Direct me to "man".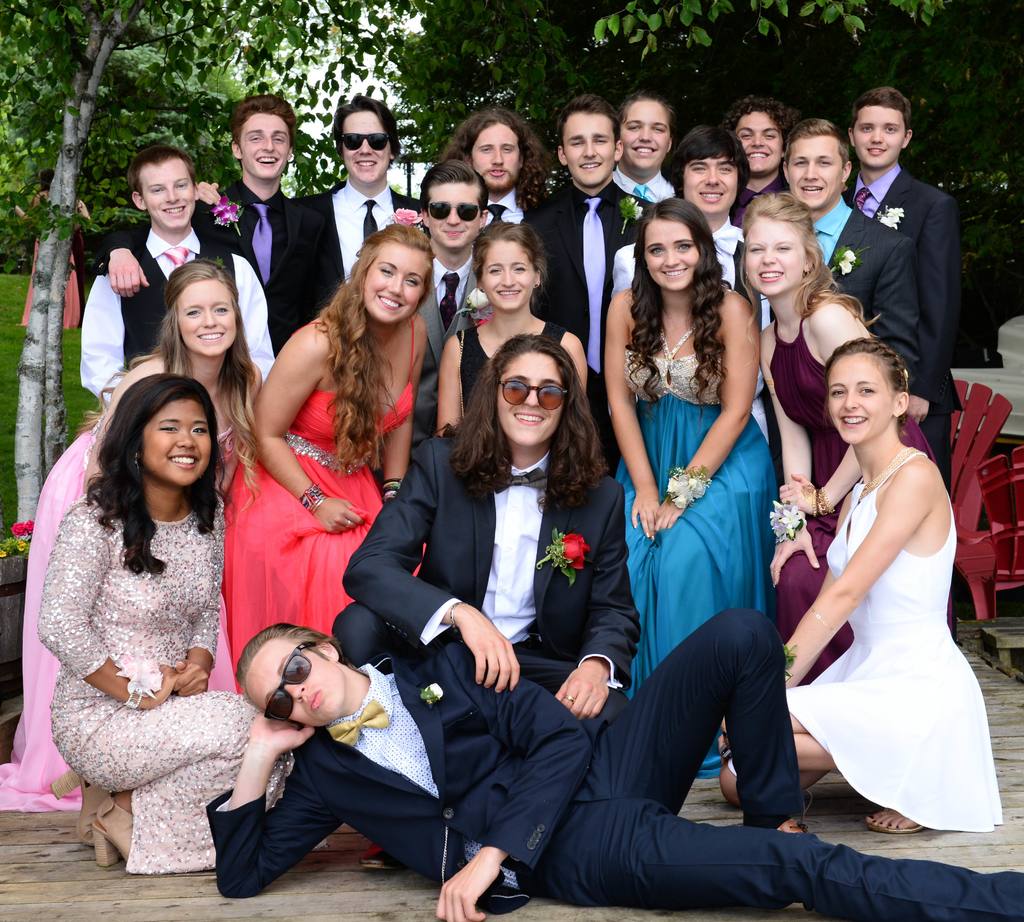
Direction: 840, 89, 955, 497.
